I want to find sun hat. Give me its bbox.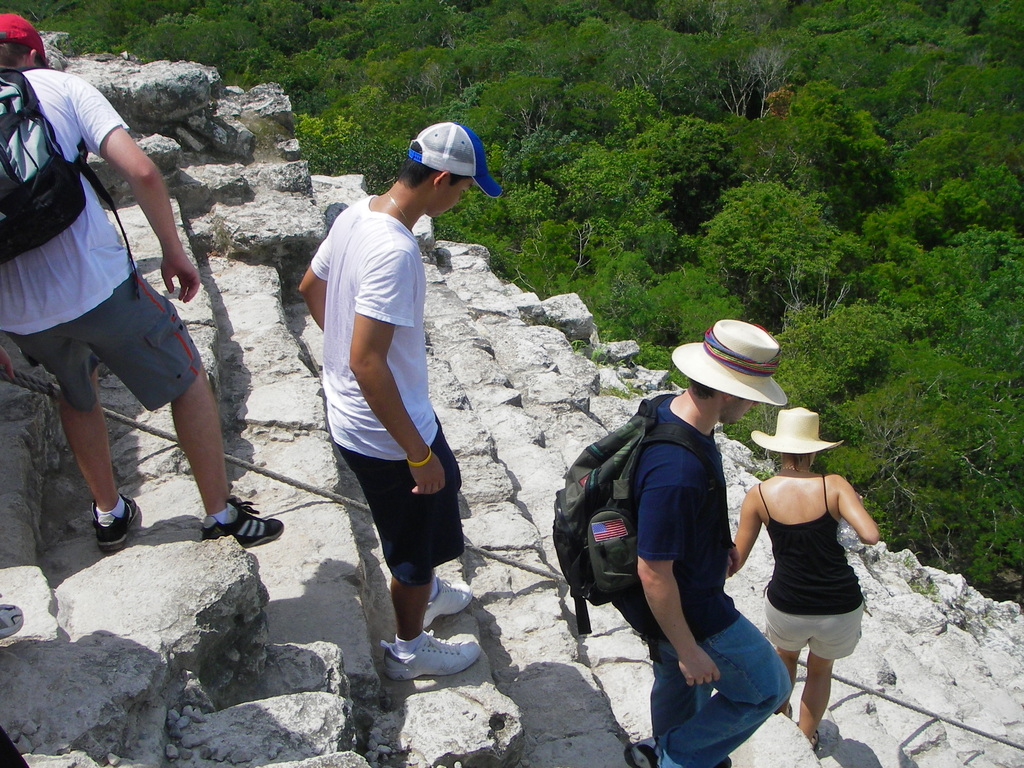
<bbox>668, 316, 792, 405</bbox>.
